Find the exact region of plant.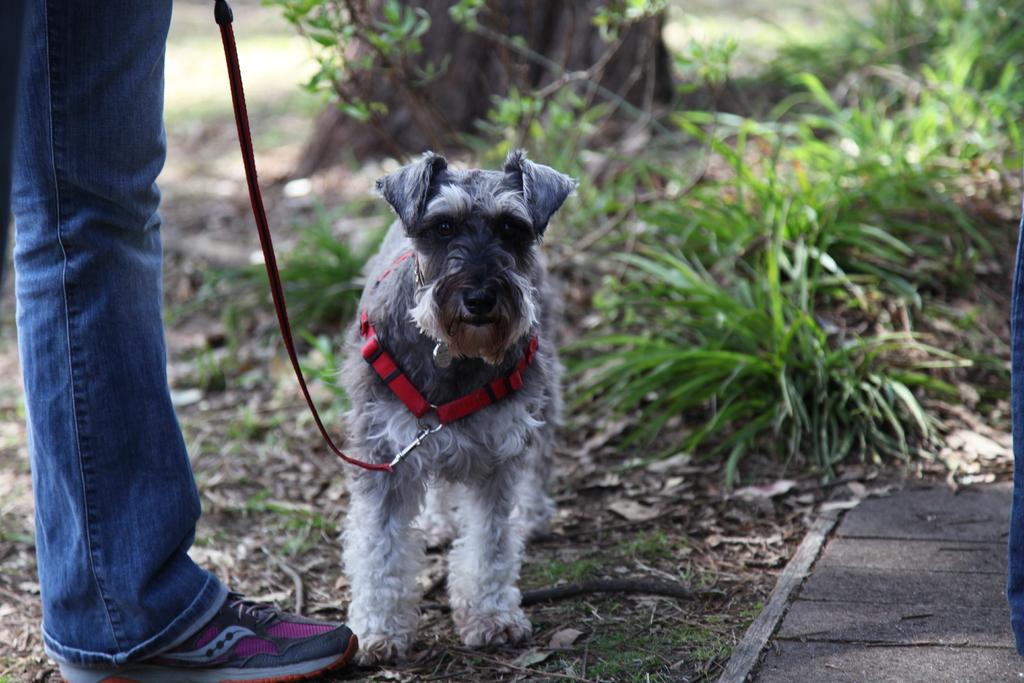
Exact region: (582, 596, 764, 672).
